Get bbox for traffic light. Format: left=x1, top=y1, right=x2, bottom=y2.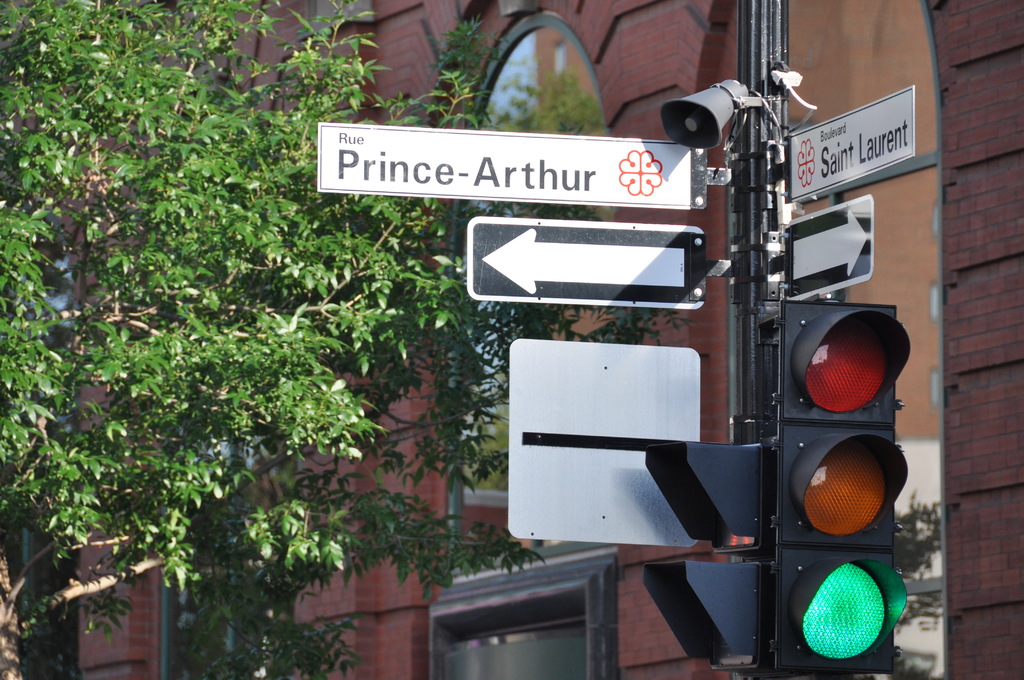
left=765, top=296, right=908, bottom=677.
